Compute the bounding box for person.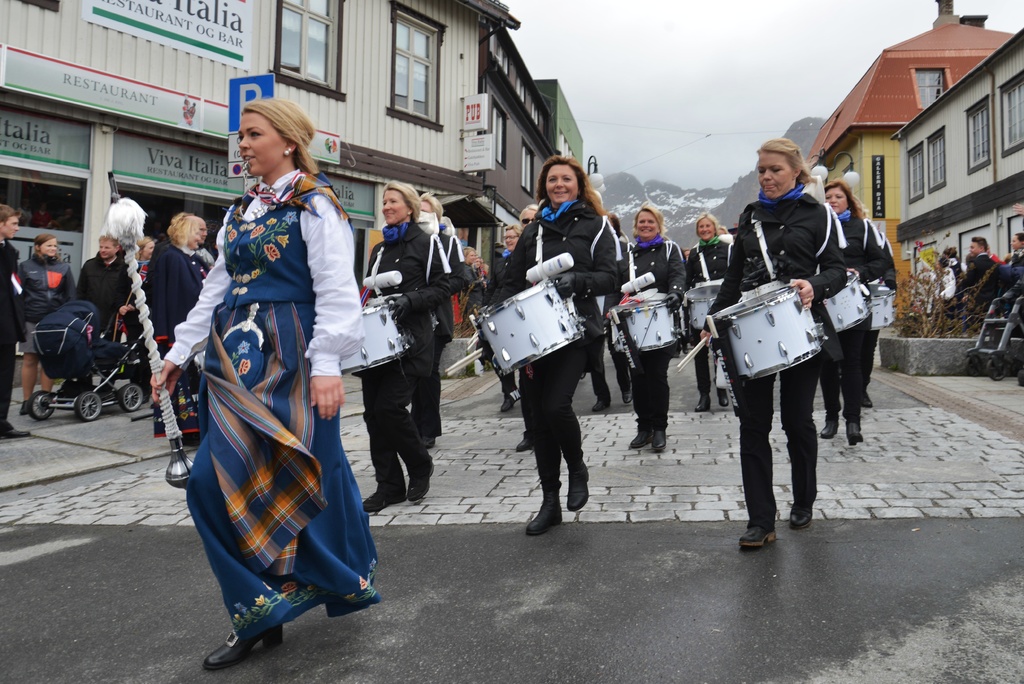
bbox=(602, 202, 689, 451).
